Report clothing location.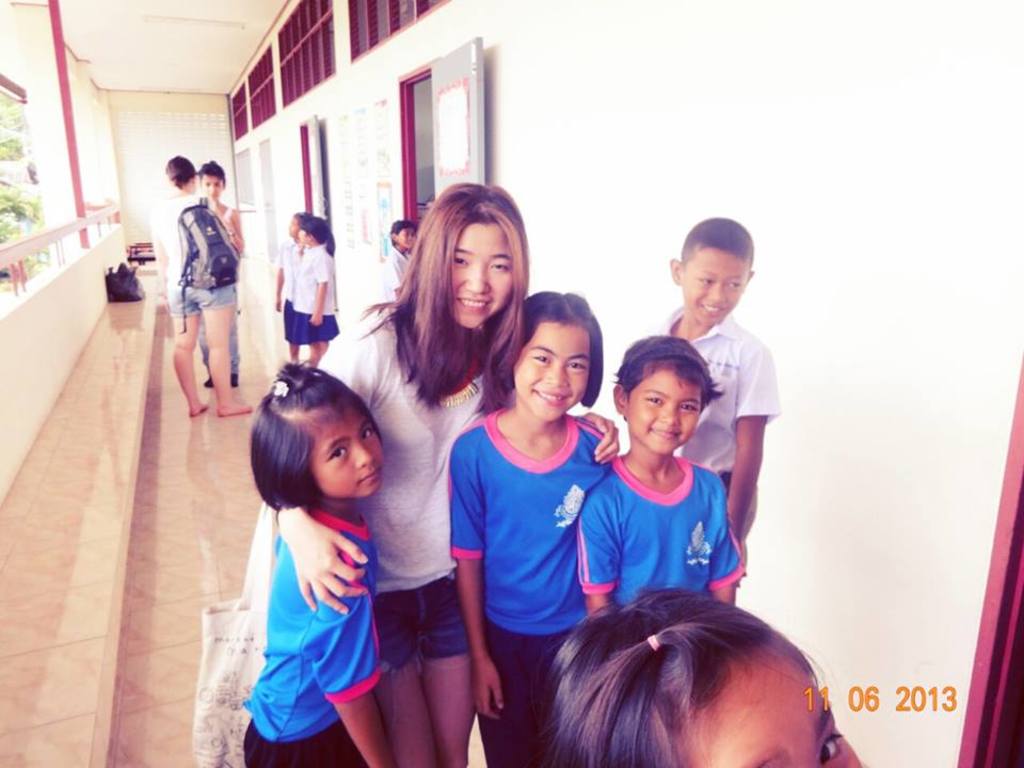
Report: <bbox>316, 301, 524, 658</bbox>.
